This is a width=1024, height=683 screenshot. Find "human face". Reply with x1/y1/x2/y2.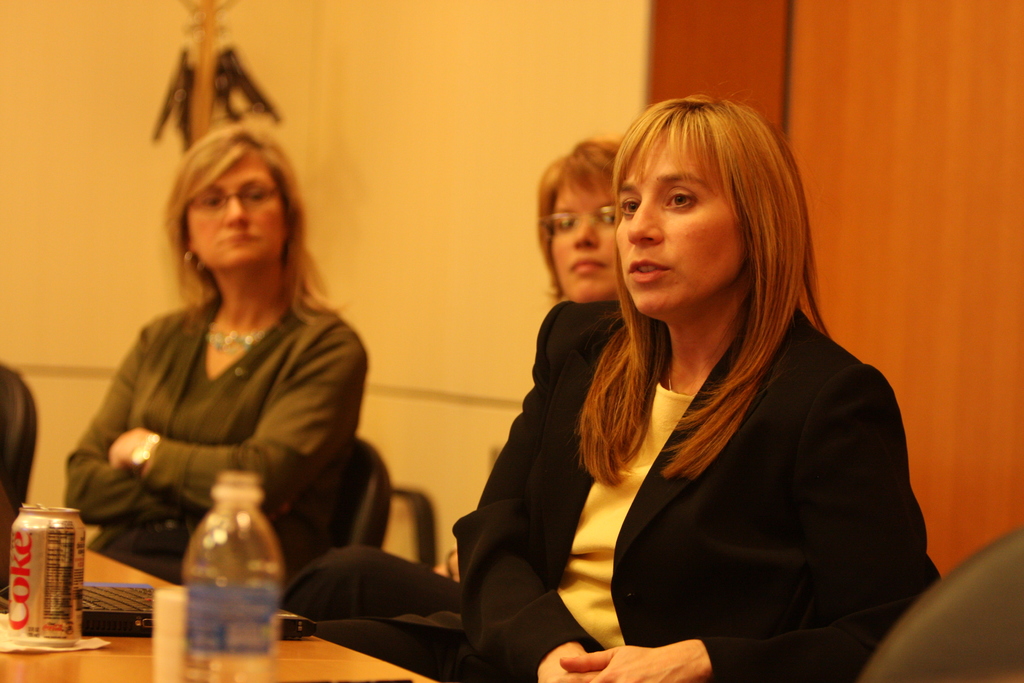
620/126/744/313.
